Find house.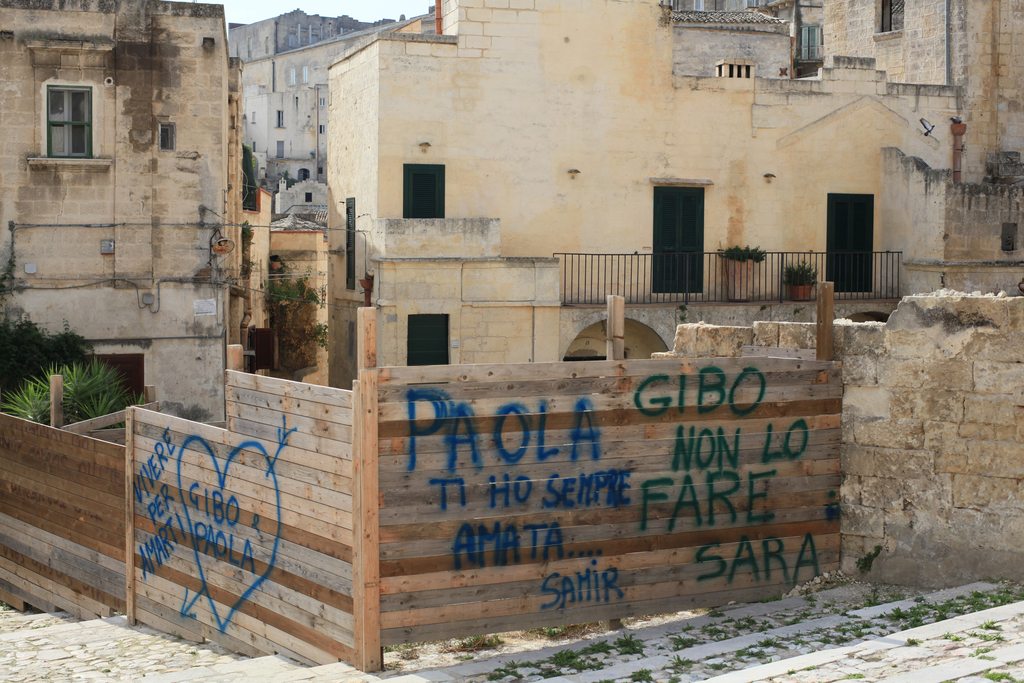
[858,0,1023,490].
